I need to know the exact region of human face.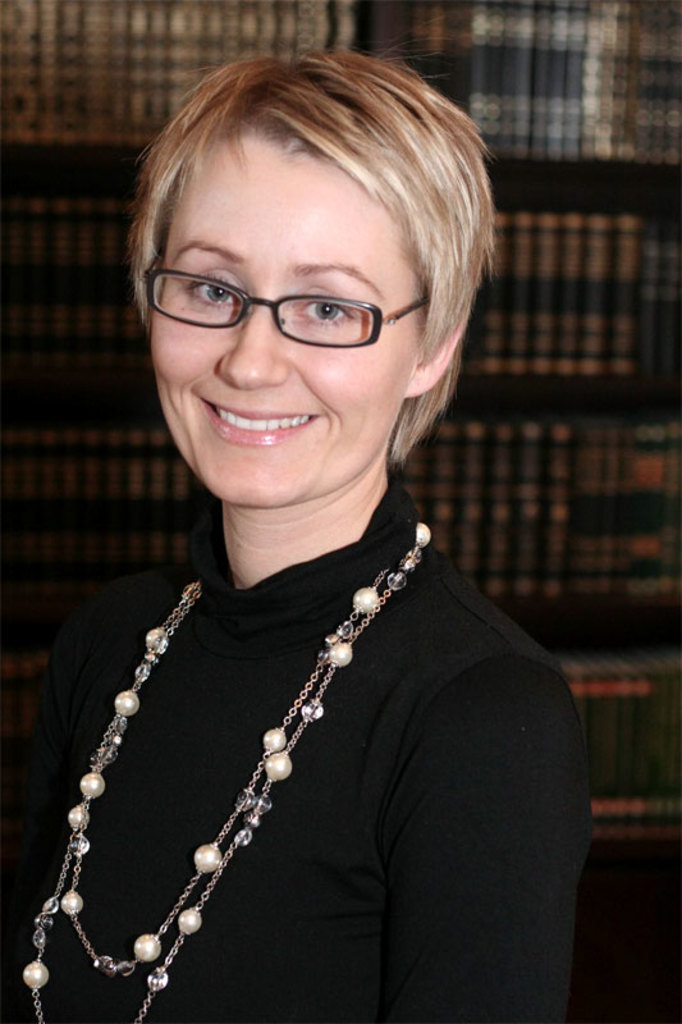
Region: (x1=150, y1=134, x2=421, y2=503).
